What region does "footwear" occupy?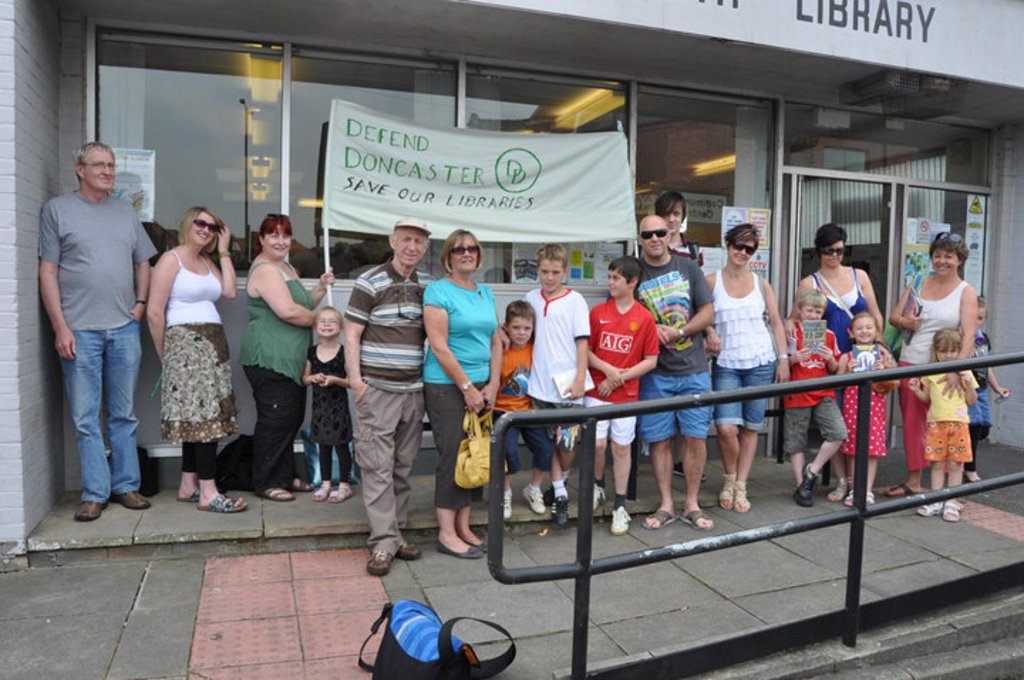
(x1=391, y1=539, x2=422, y2=562).
